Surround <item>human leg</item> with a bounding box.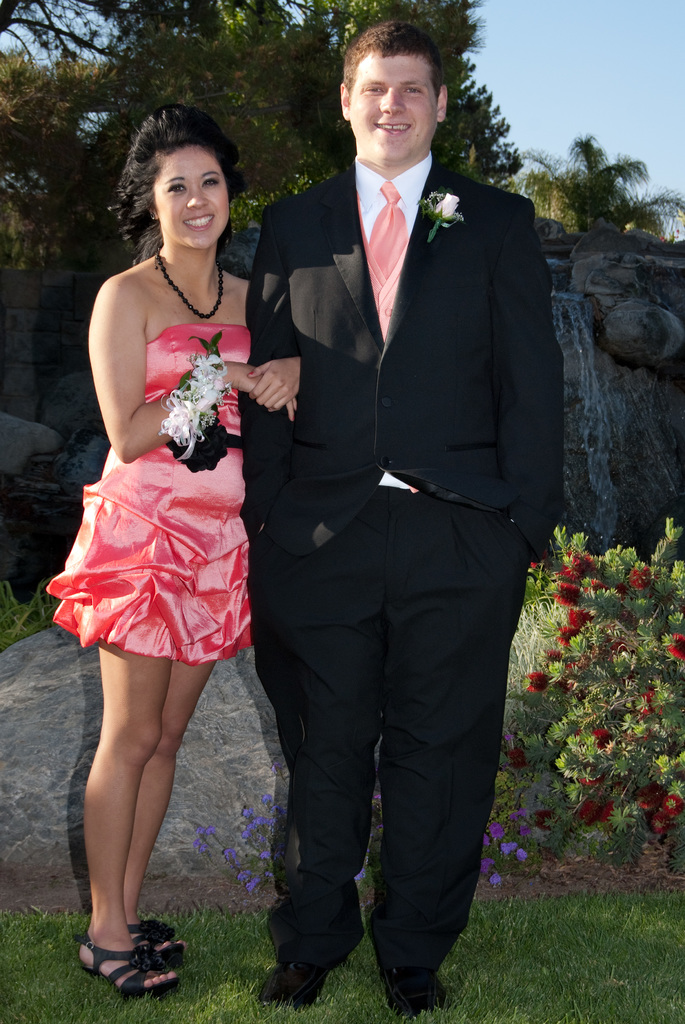
{"left": 74, "top": 619, "right": 195, "bottom": 993}.
